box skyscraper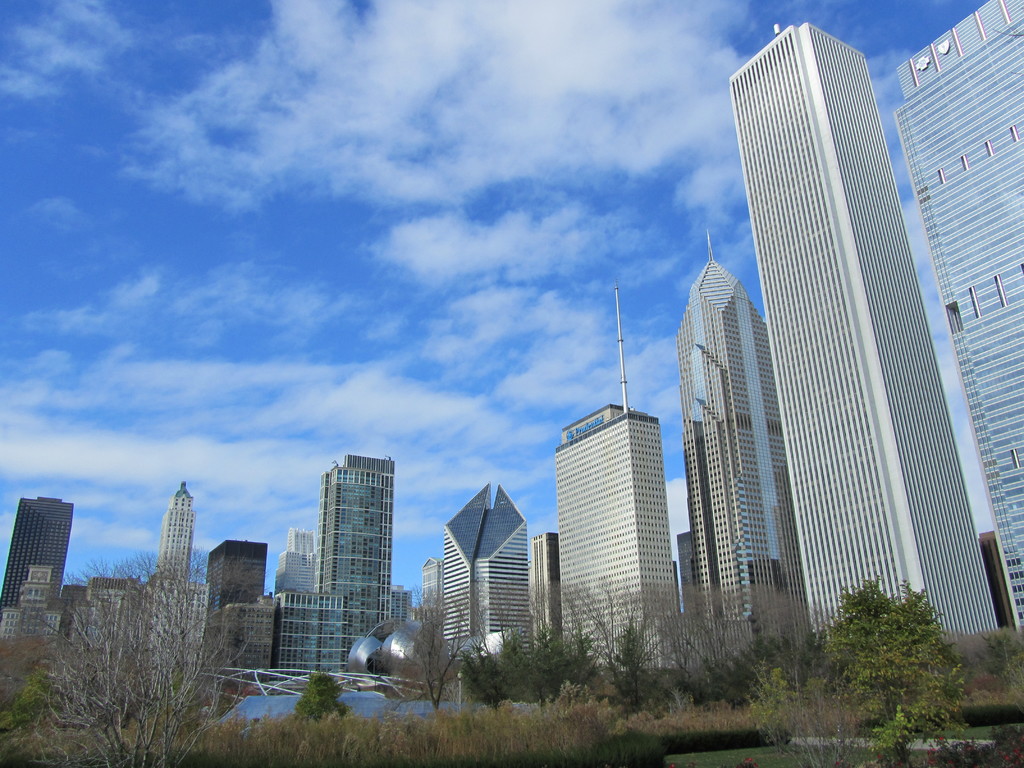
195 539 267 623
